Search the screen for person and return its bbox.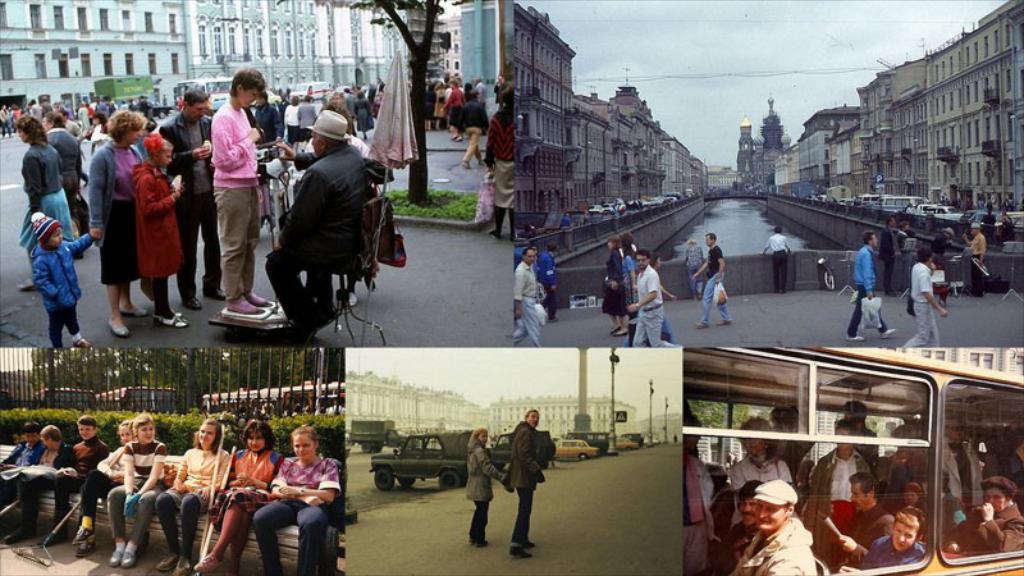
Found: detection(936, 232, 951, 262).
